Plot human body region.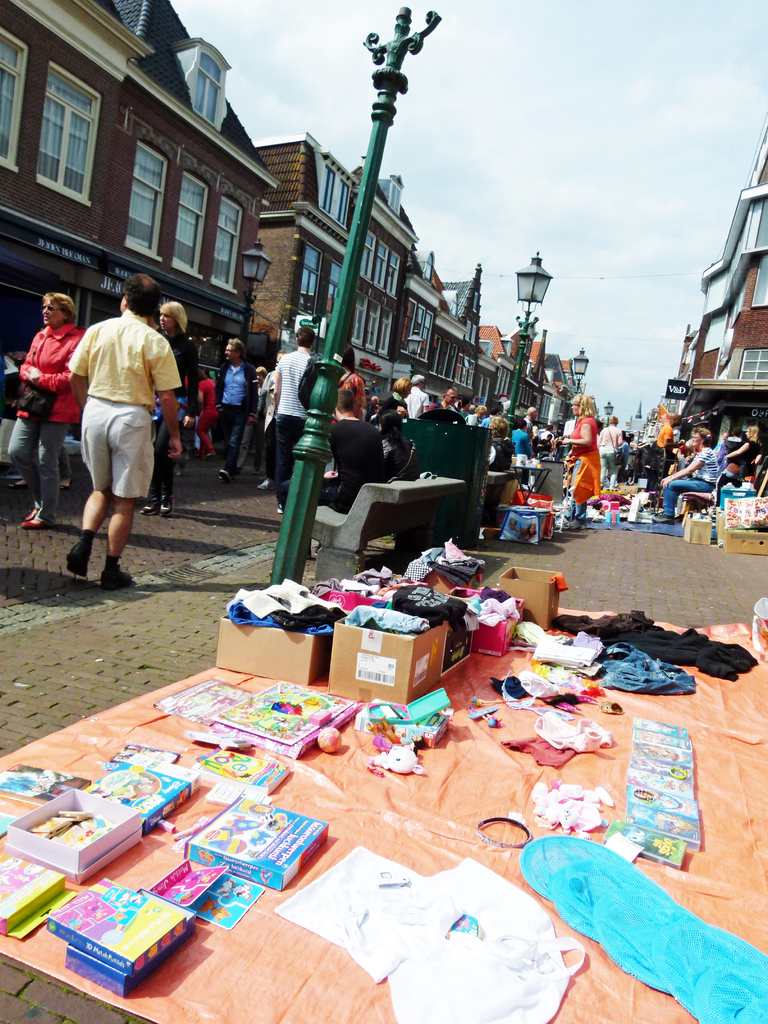
Plotted at [216, 335, 247, 473].
